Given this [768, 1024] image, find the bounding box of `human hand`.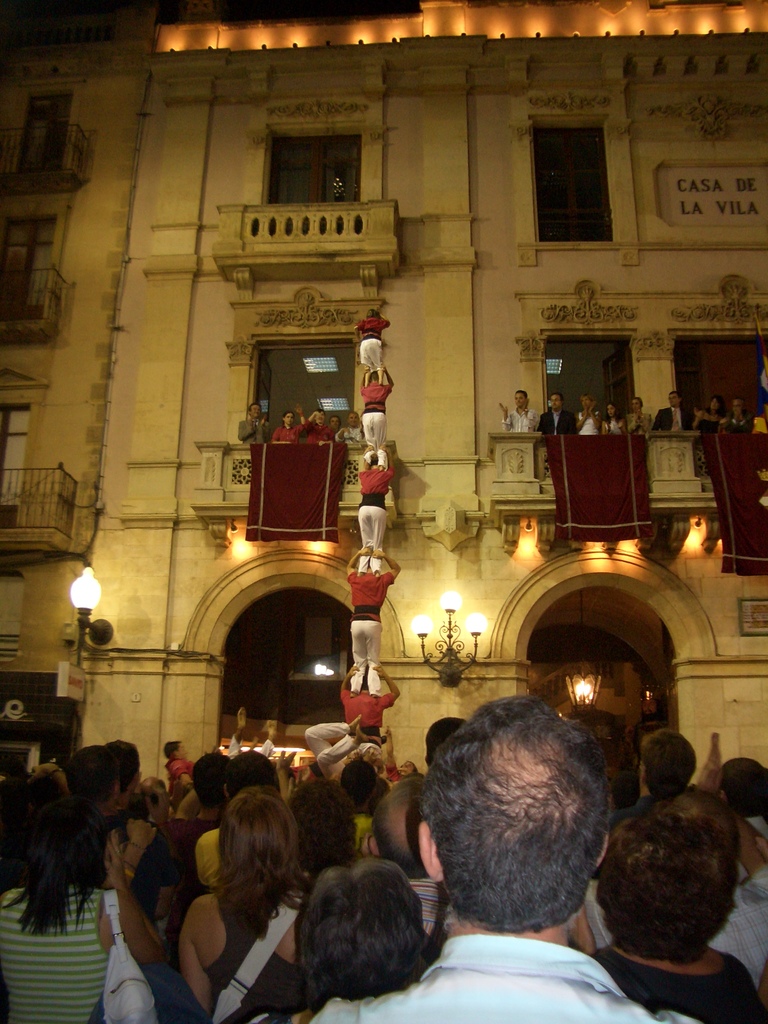
x1=380 y1=443 x2=390 y2=456.
